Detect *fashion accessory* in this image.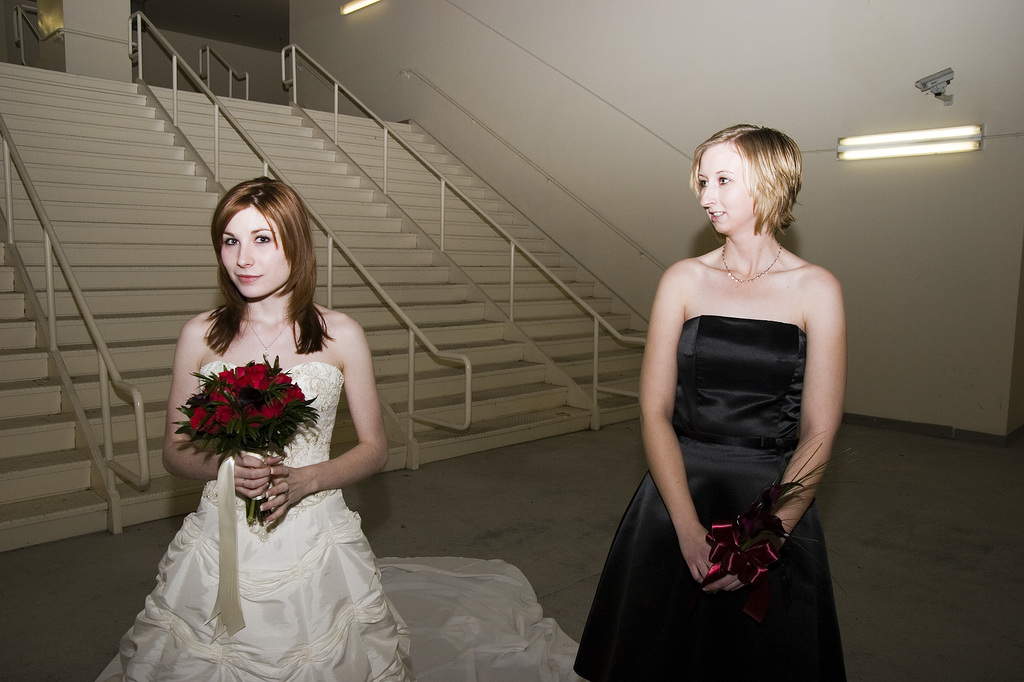
Detection: 721,241,783,285.
